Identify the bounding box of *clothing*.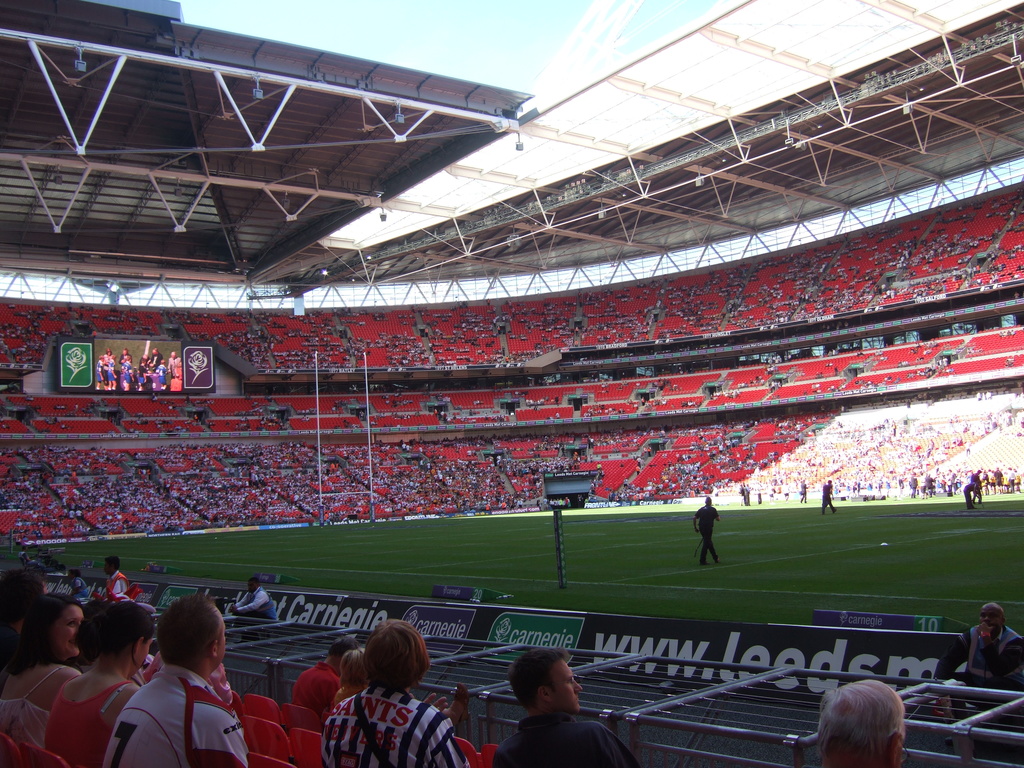
region(931, 628, 1023, 687).
